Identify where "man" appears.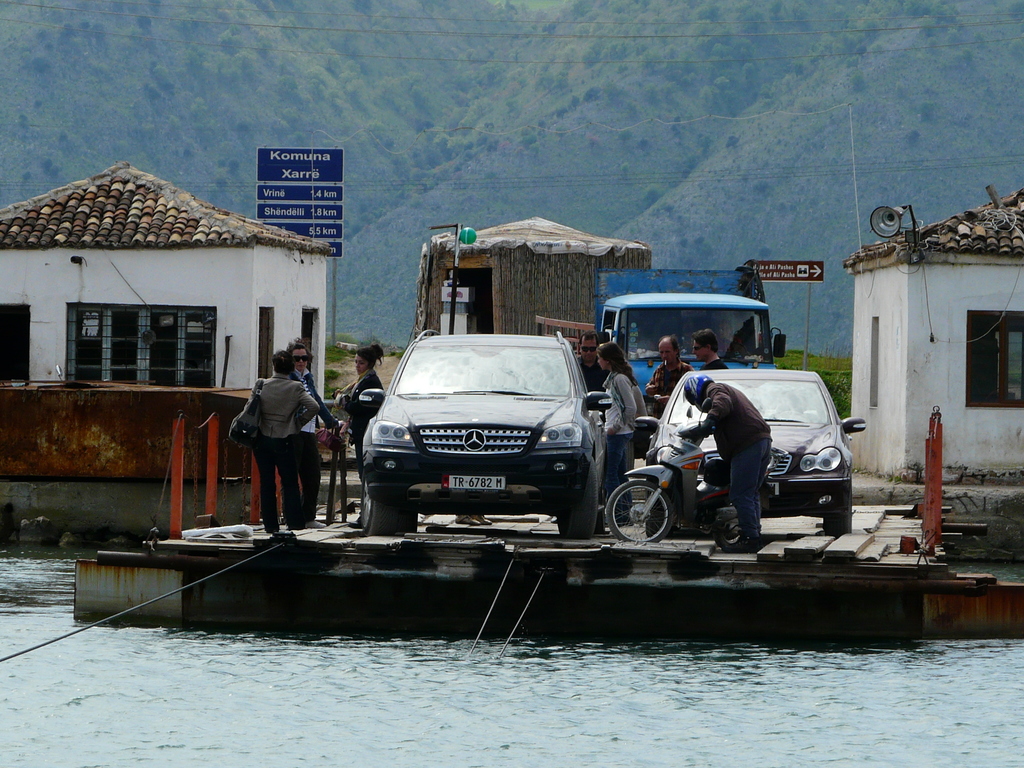
Appears at region(639, 338, 689, 415).
